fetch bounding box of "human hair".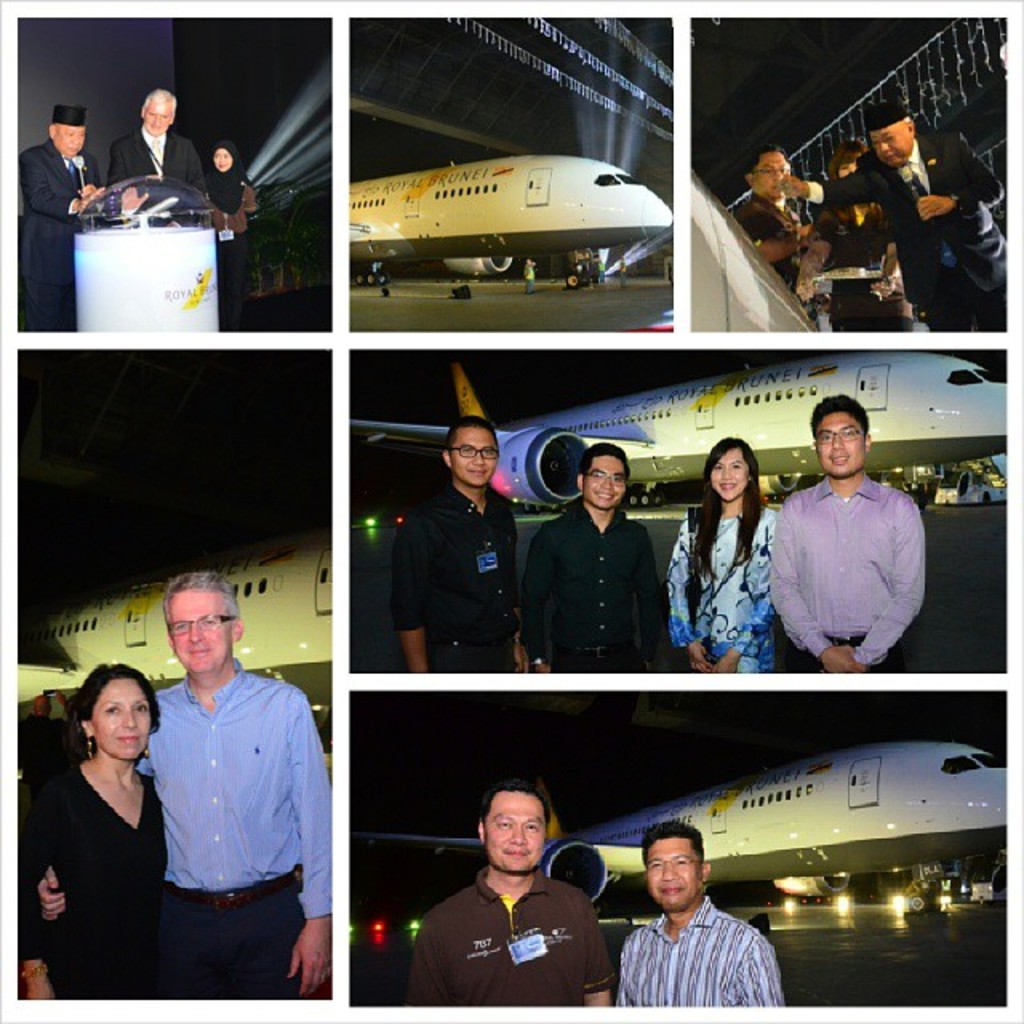
Bbox: x1=576 y1=440 x2=632 y2=494.
